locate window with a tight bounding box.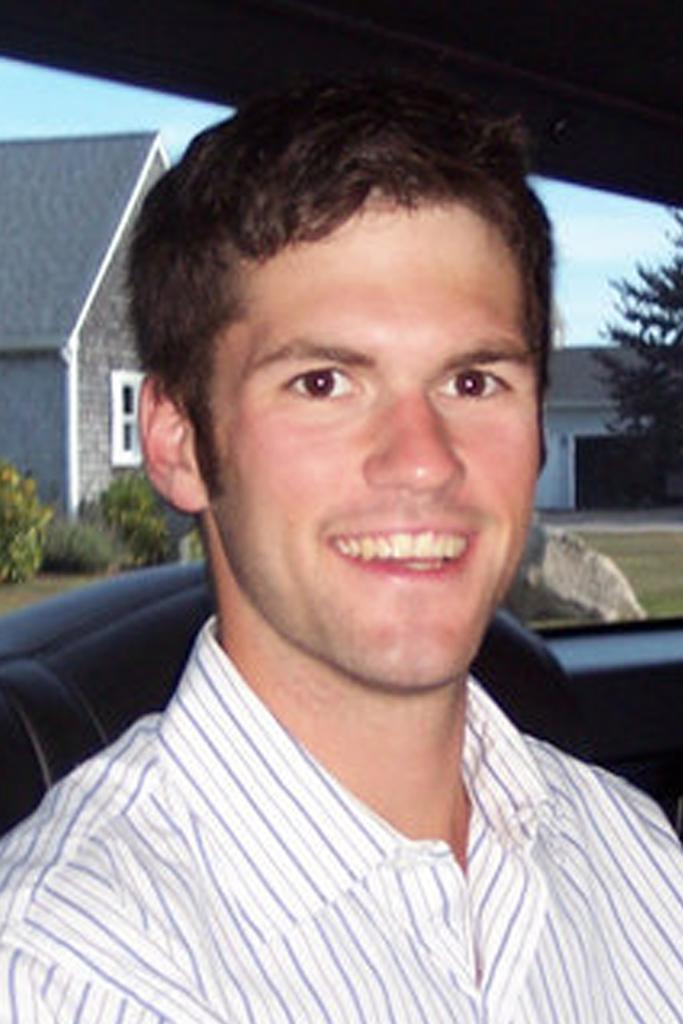
detection(108, 372, 145, 468).
